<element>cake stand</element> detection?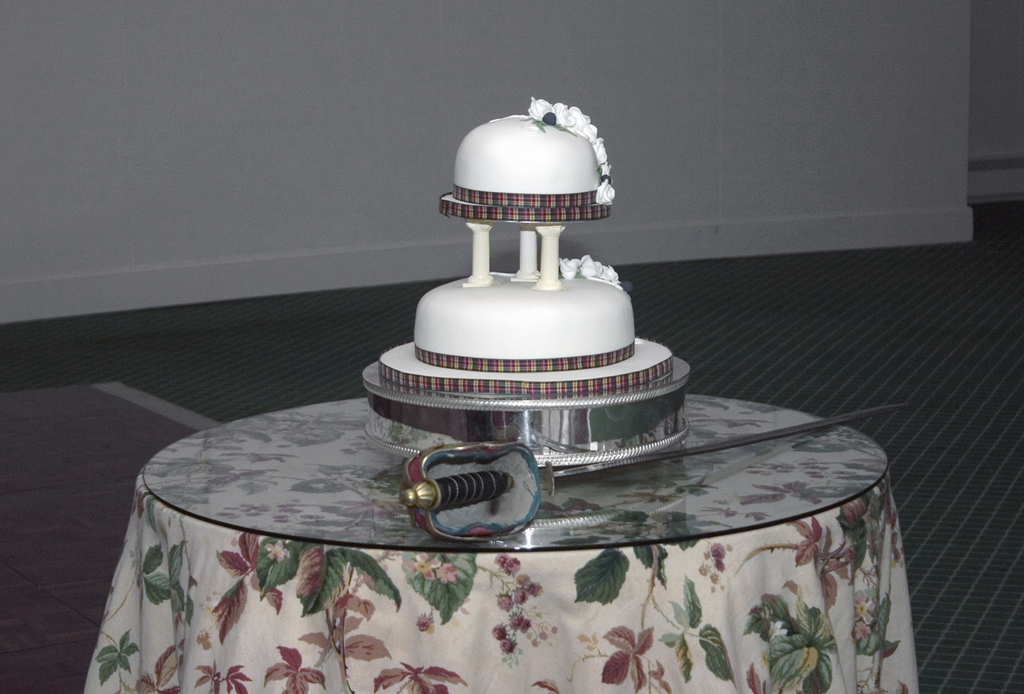
[left=368, top=192, right=694, bottom=485]
